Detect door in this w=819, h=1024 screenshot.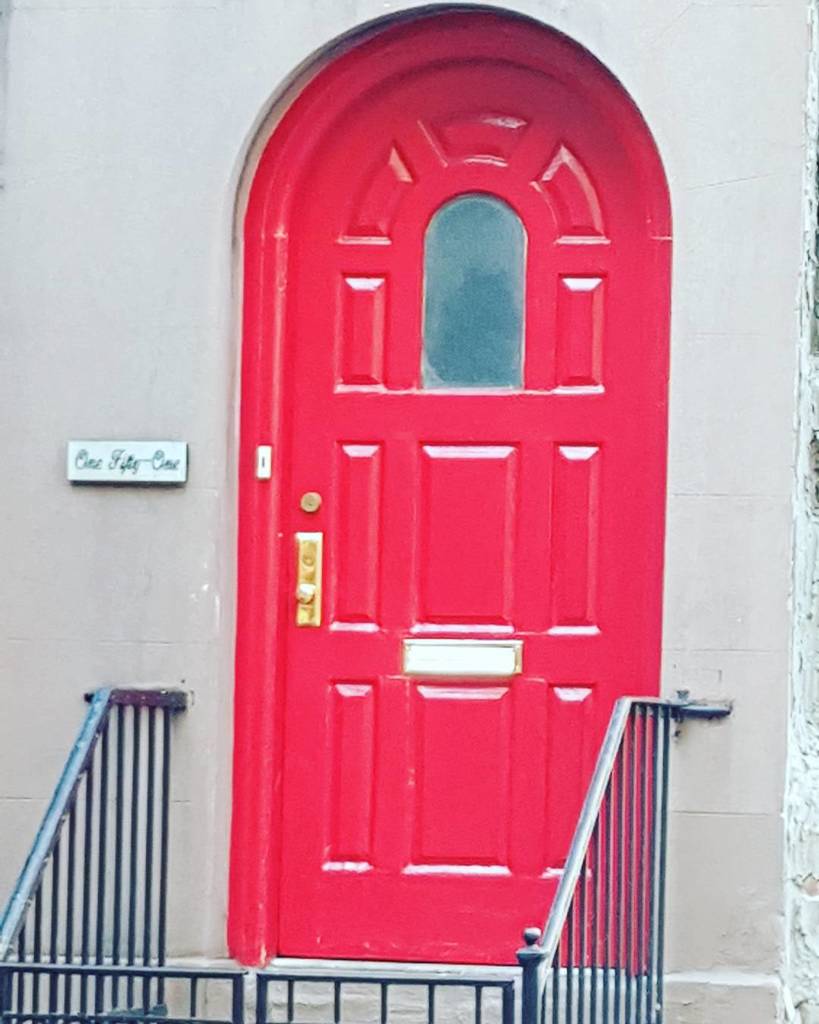
Detection: 229 62 654 972.
